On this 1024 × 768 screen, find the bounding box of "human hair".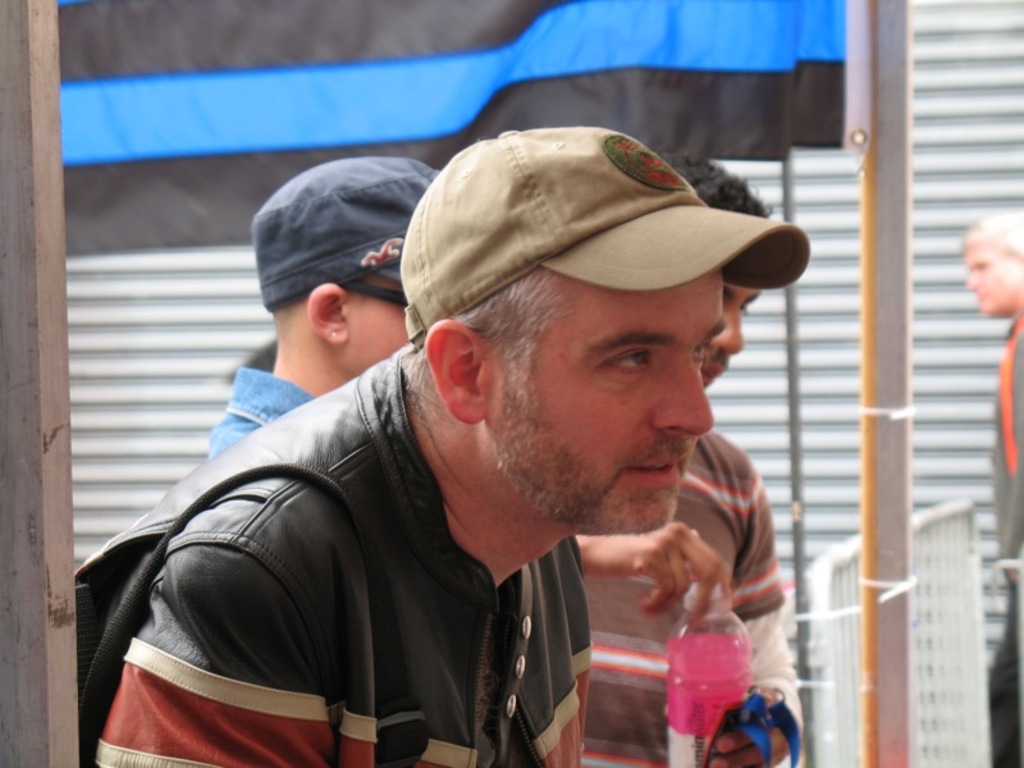
Bounding box: select_region(398, 268, 579, 370).
